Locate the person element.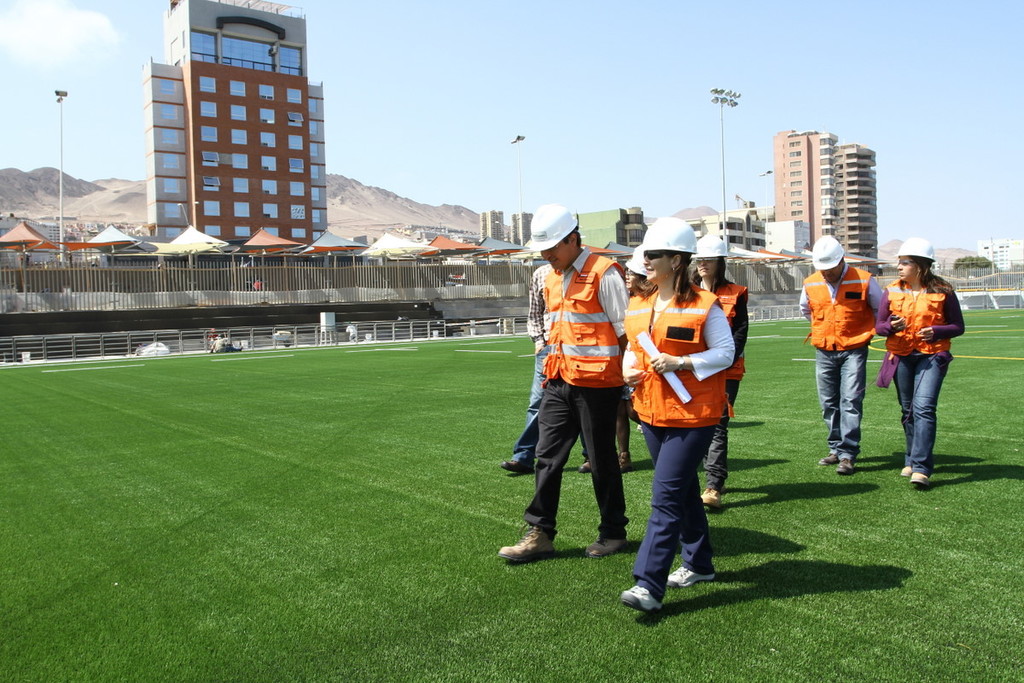
Element bbox: (left=896, top=238, right=968, bottom=486).
